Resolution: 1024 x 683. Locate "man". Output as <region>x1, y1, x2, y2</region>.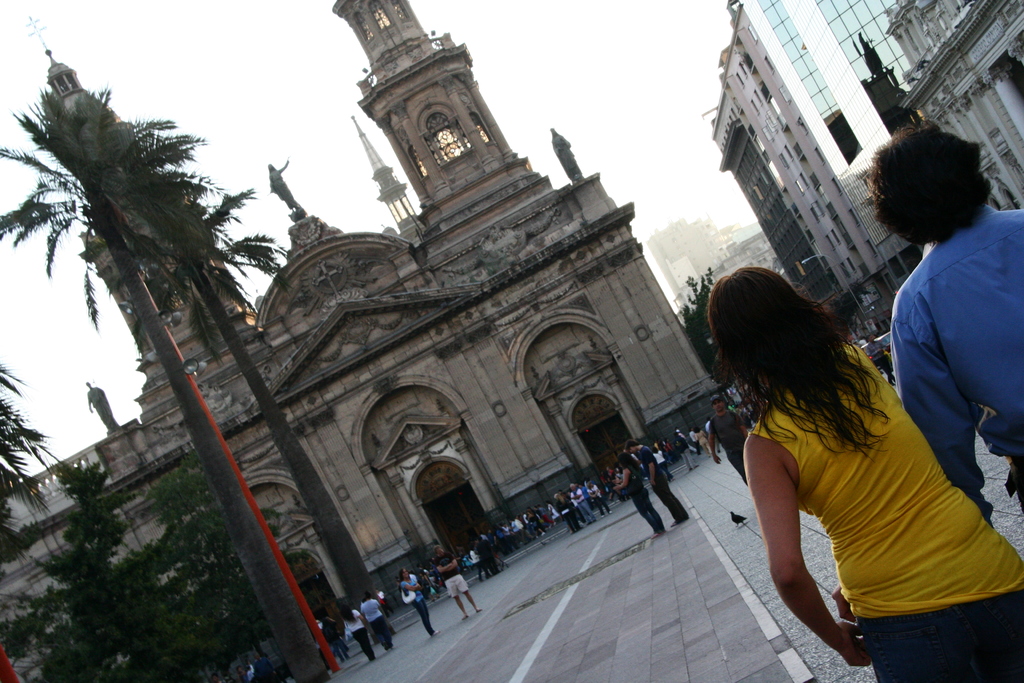
<region>516, 513, 533, 540</region>.
